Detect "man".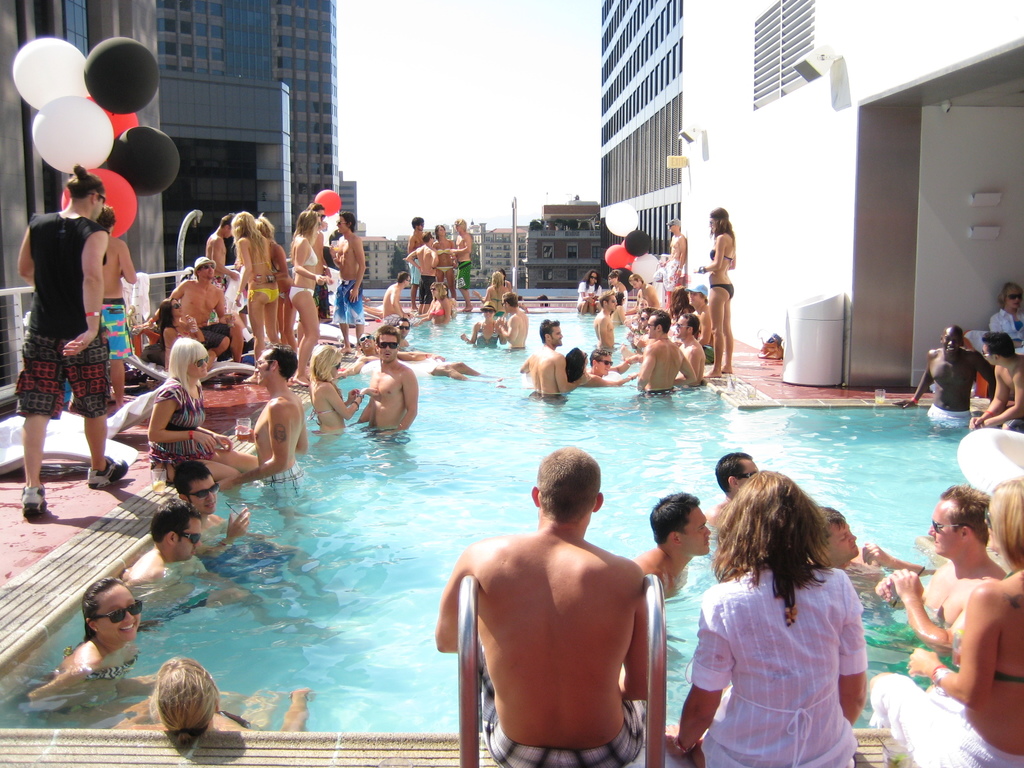
Detected at Rect(219, 348, 313, 497).
